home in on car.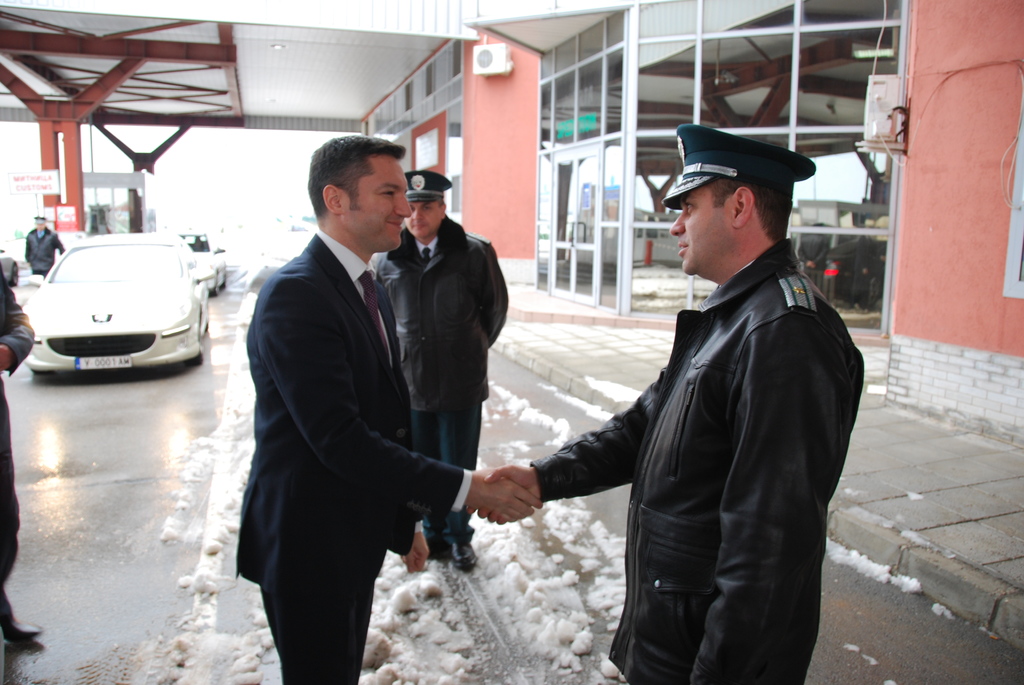
Homed in at [left=20, top=233, right=216, bottom=375].
